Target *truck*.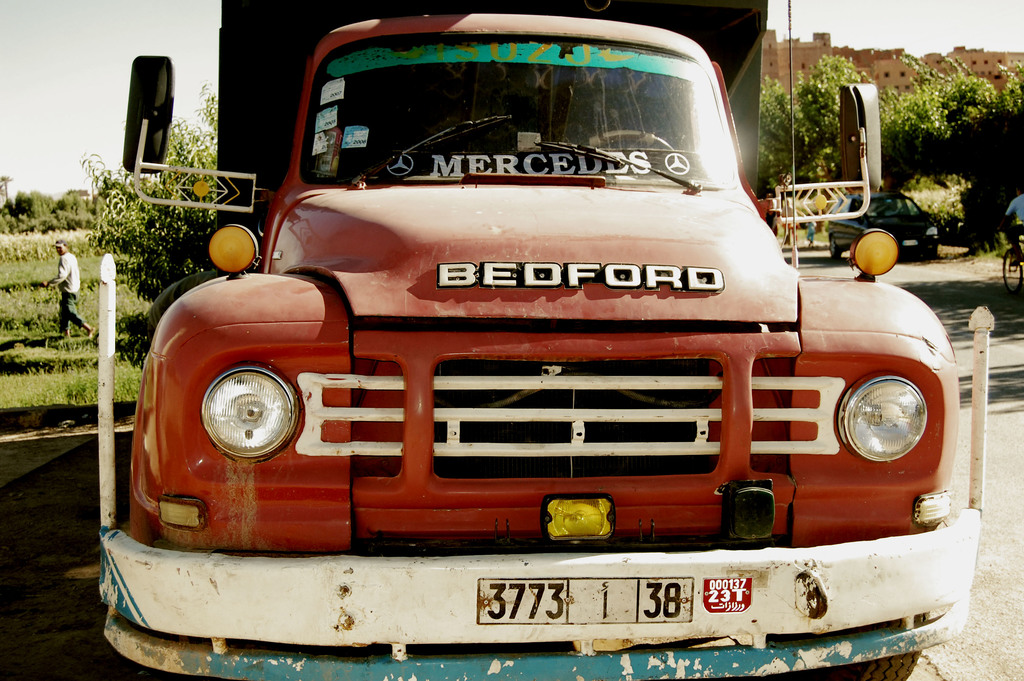
Target region: 100:34:976:655.
